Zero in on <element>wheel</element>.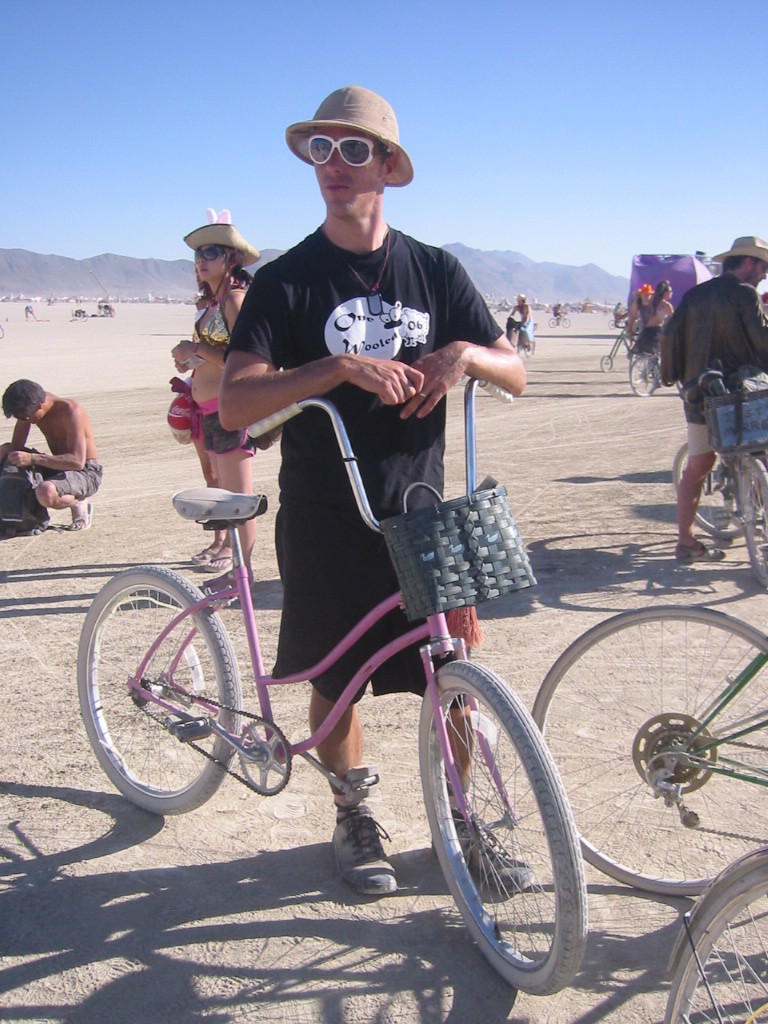
Zeroed in: {"left": 529, "top": 600, "right": 767, "bottom": 891}.
